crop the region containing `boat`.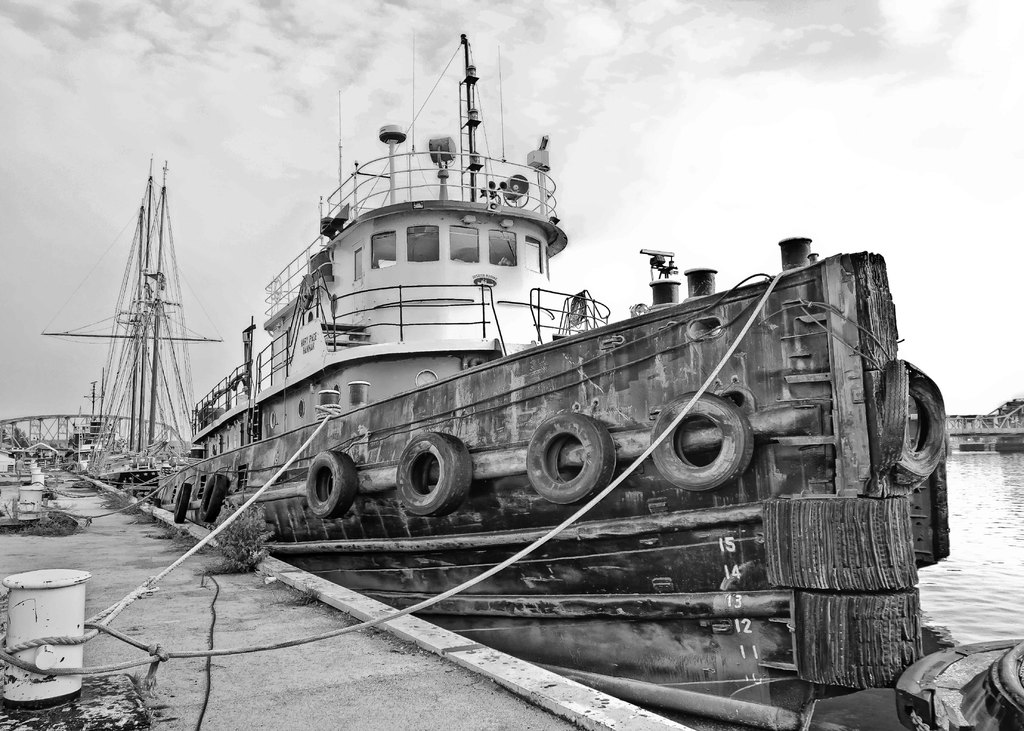
Crop region: {"x1": 100, "y1": 170, "x2": 189, "y2": 493}.
